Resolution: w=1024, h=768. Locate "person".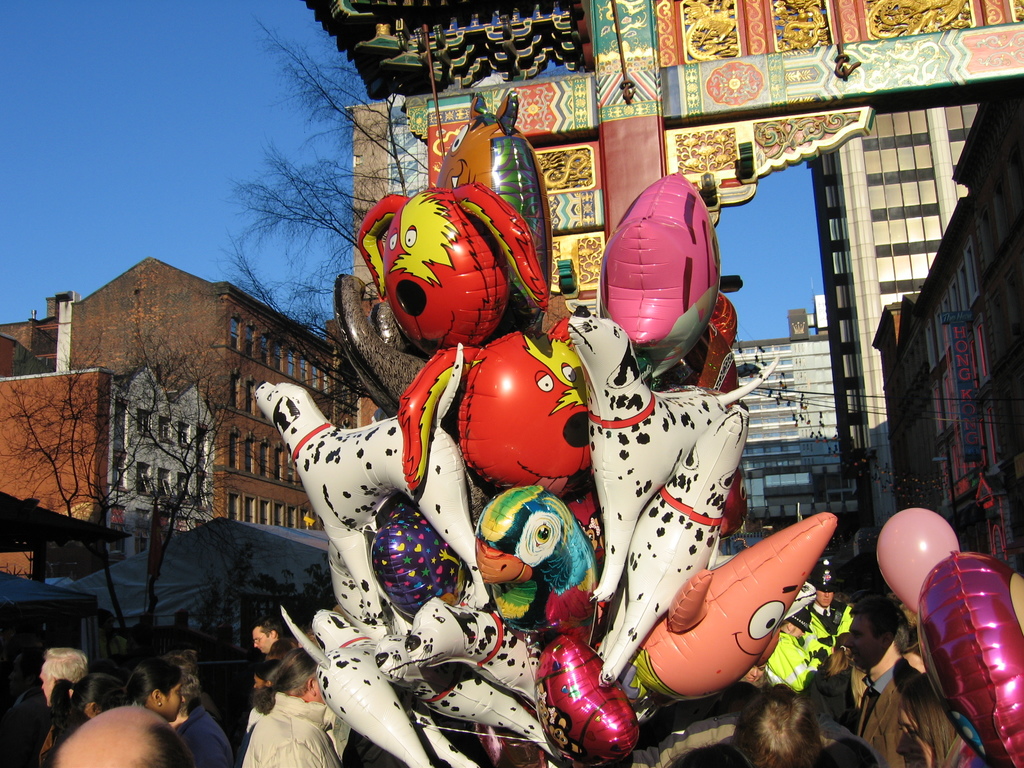
bbox(842, 593, 963, 767).
